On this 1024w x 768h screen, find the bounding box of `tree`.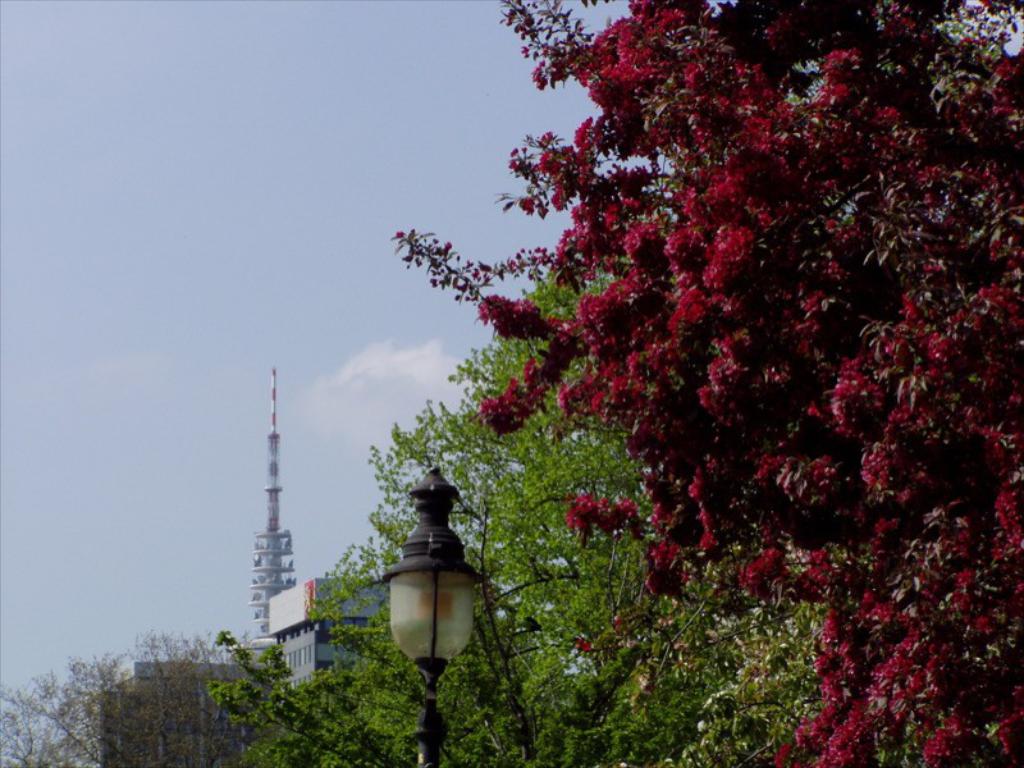
Bounding box: left=0, top=625, right=273, bottom=767.
